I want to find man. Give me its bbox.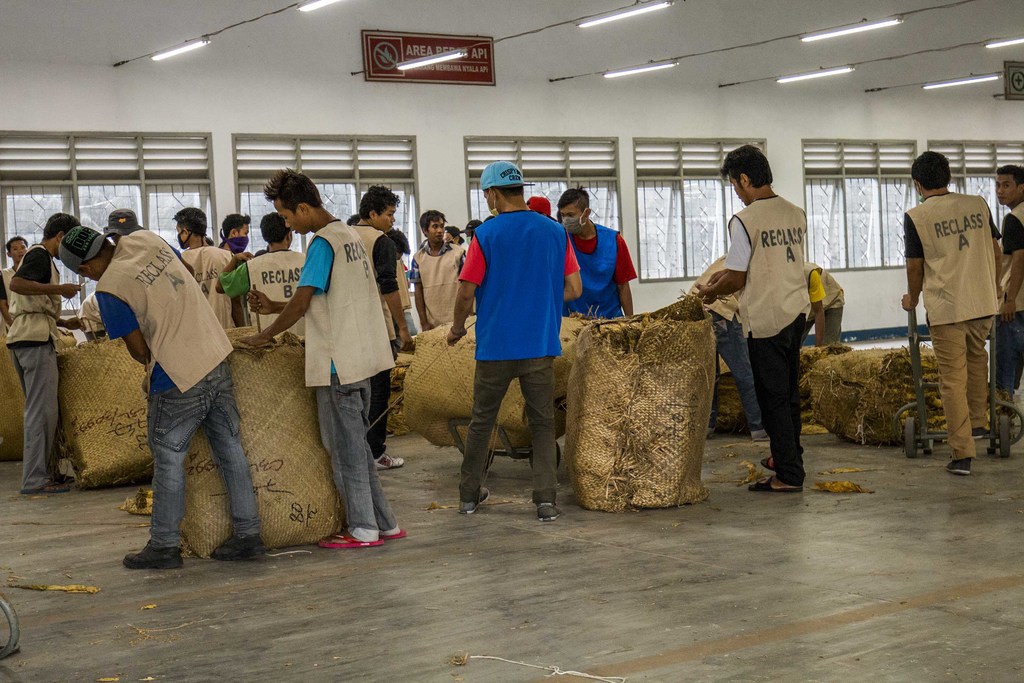
559/192/639/319.
